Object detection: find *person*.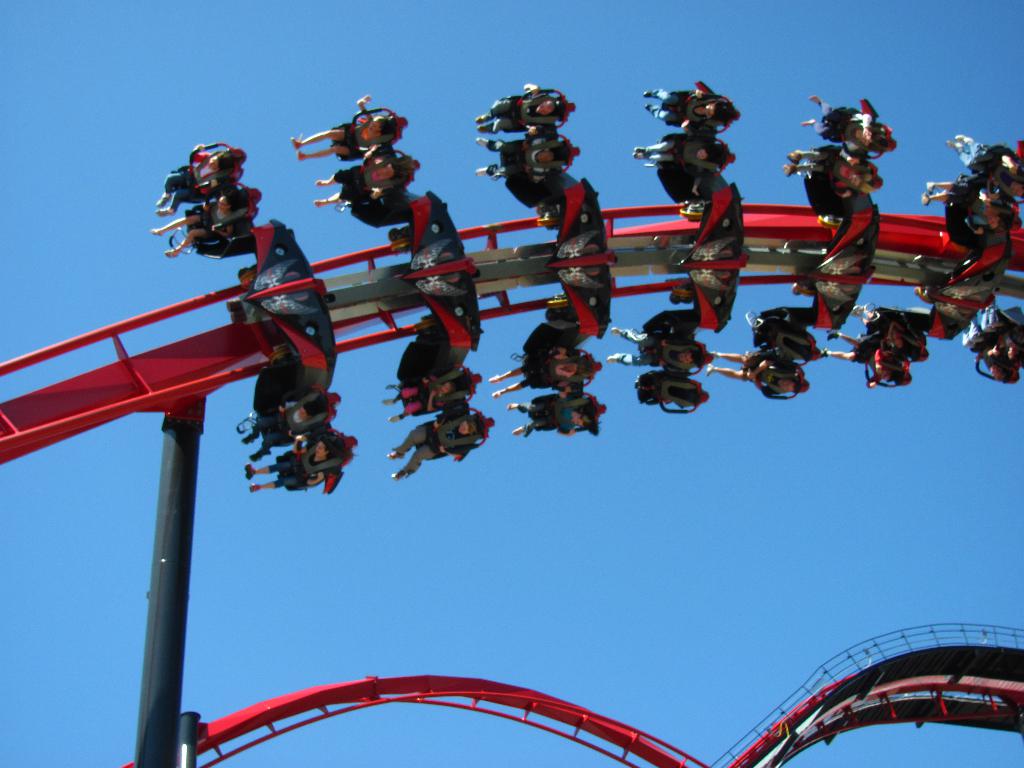
select_region(153, 183, 263, 256).
